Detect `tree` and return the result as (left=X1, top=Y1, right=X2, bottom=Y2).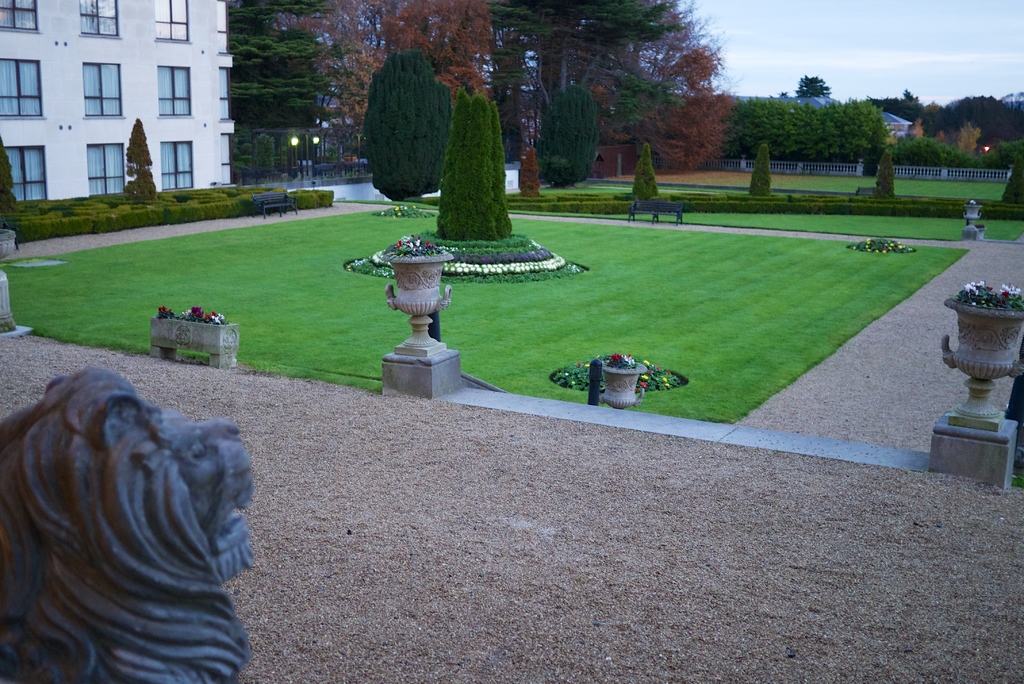
(left=577, top=0, right=728, bottom=184).
